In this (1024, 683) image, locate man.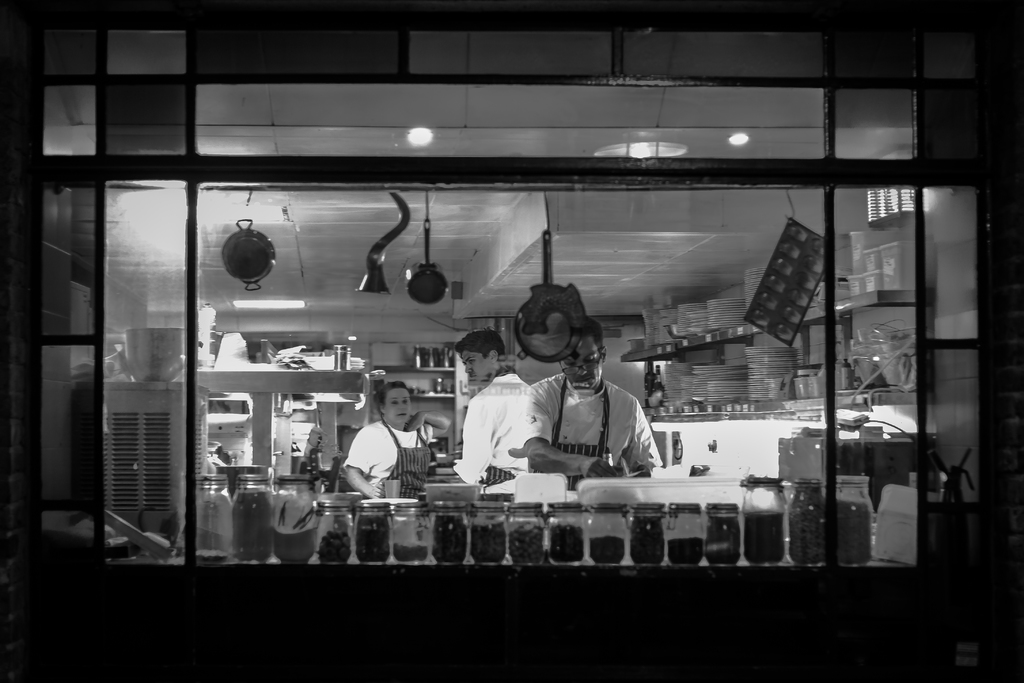
Bounding box: crop(438, 327, 531, 487).
